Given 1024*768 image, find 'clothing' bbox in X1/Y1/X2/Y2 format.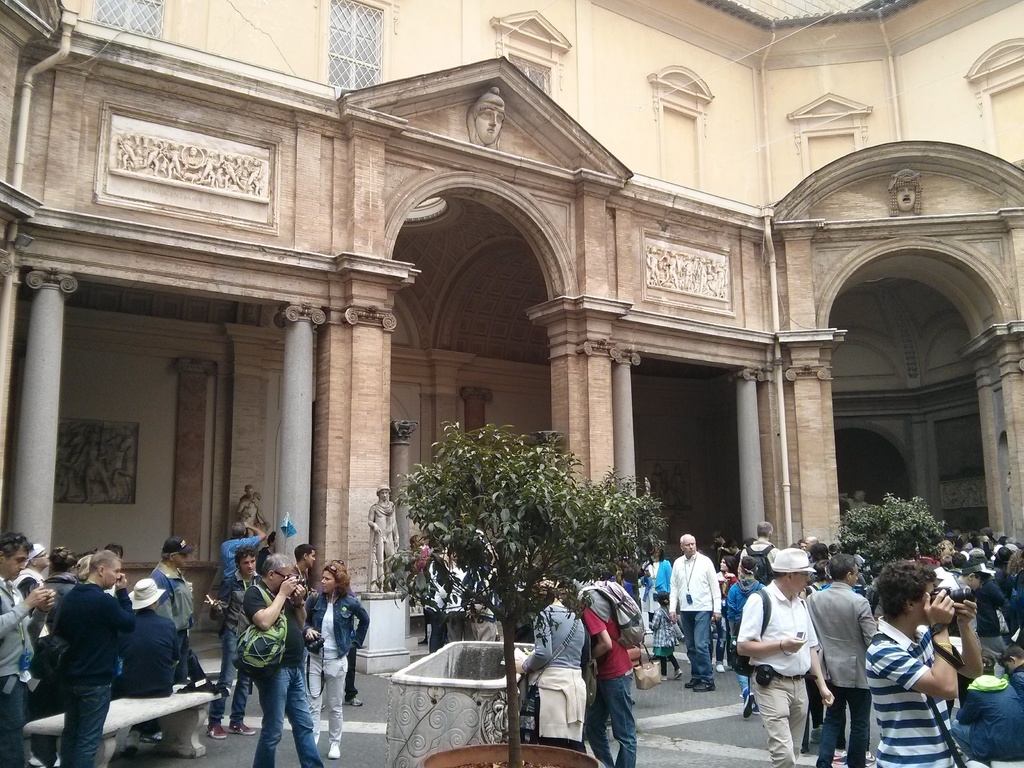
218/537/267/580.
